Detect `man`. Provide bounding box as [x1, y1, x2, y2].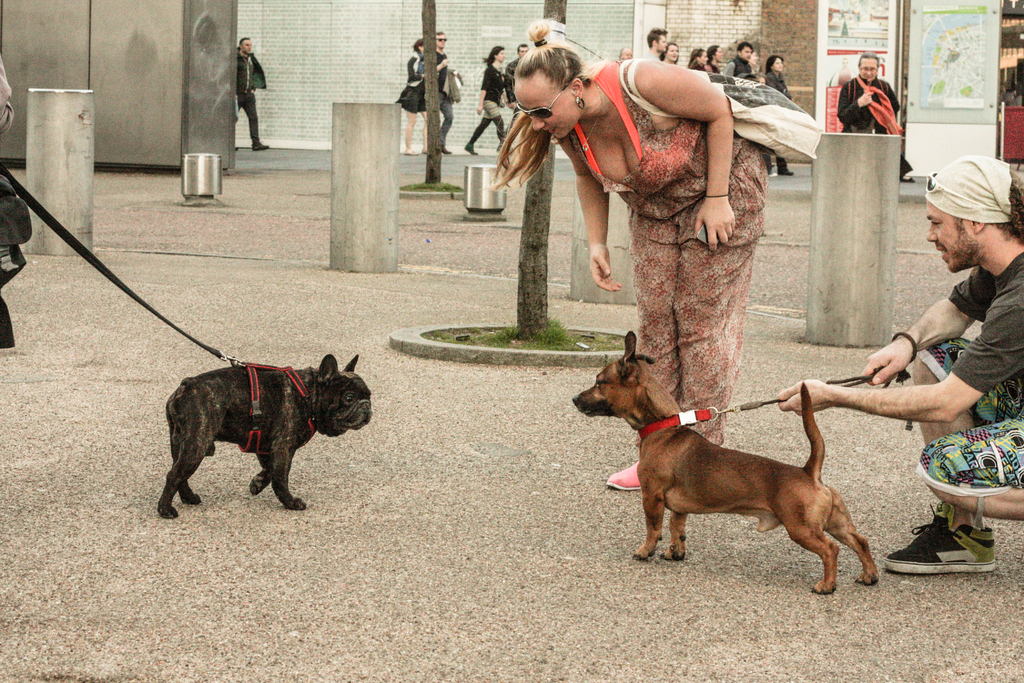
[640, 29, 667, 65].
